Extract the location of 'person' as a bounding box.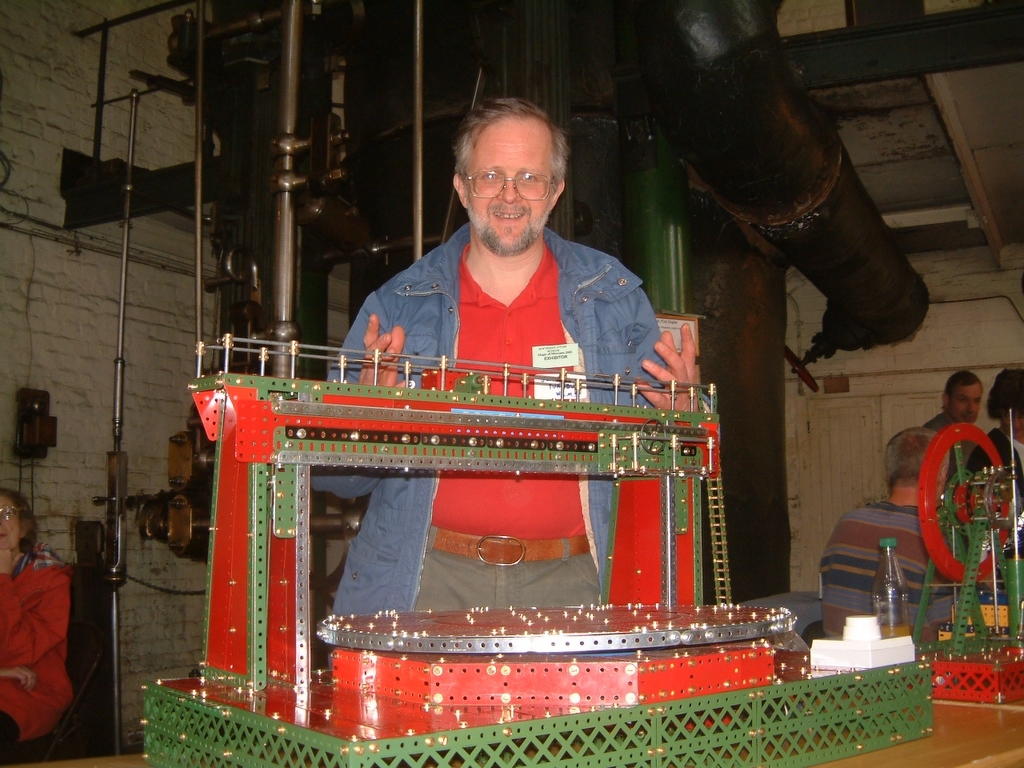
box=[917, 356, 979, 473].
